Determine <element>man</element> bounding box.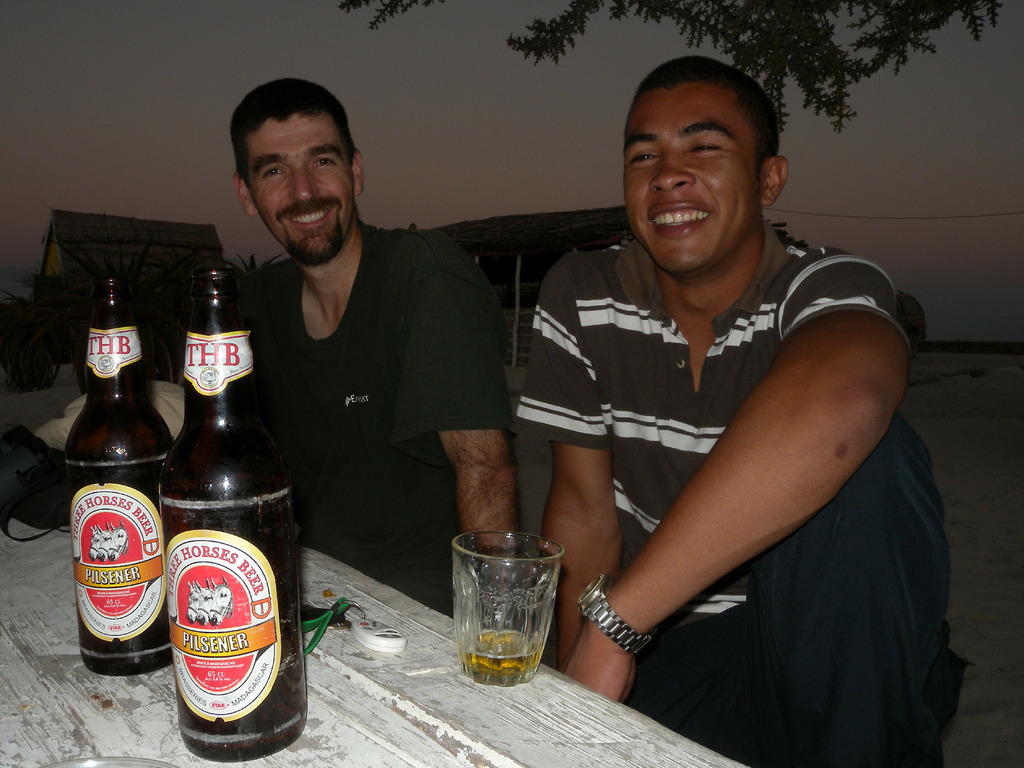
Determined: [467, 56, 938, 752].
